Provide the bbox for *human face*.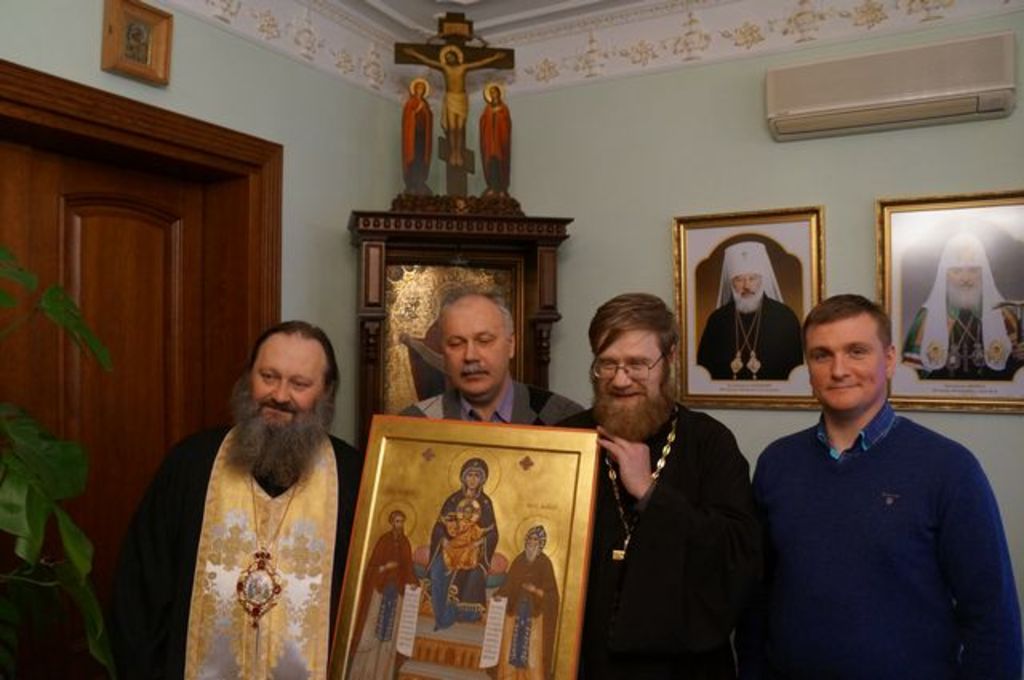
pyautogui.locateOnScreen(467, 470, 482, 488).
